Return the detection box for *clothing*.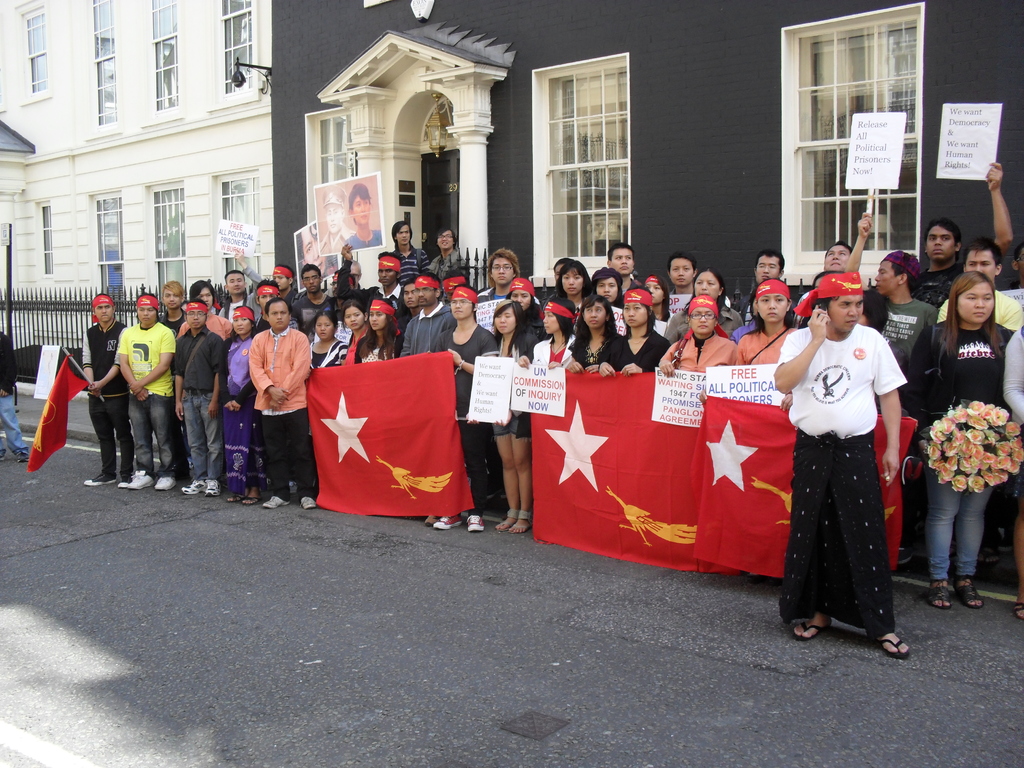
(x1=390, y1=244, x2=434, y2=285).
